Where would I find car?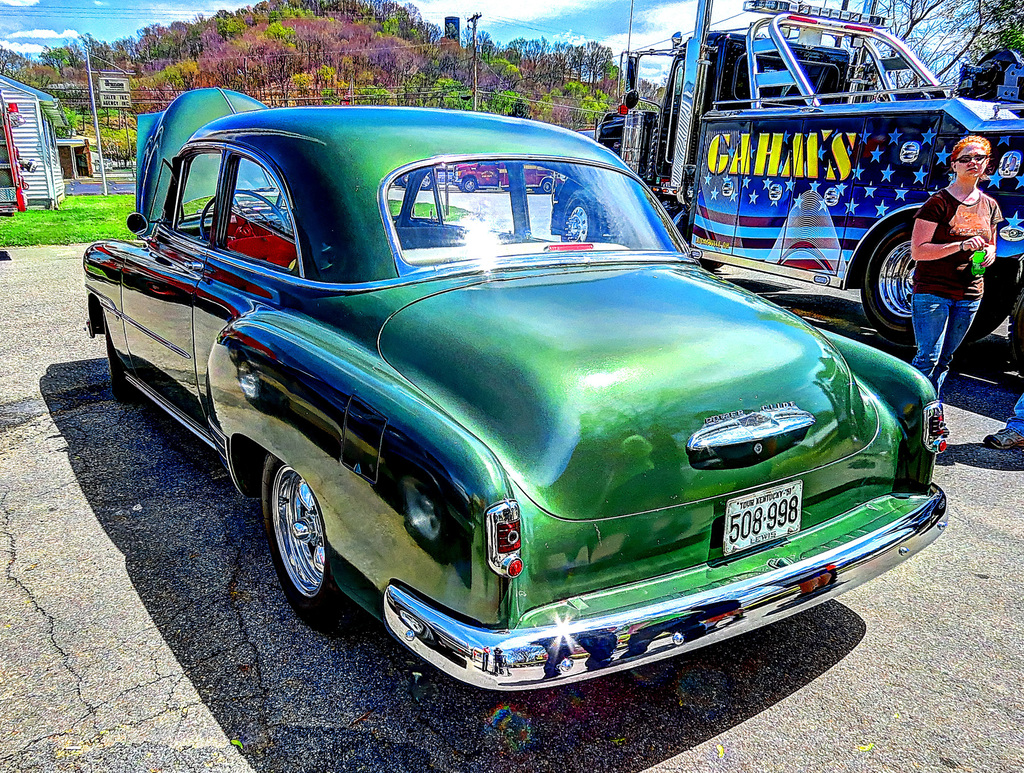
At locate(81, 88, 948, 696).
